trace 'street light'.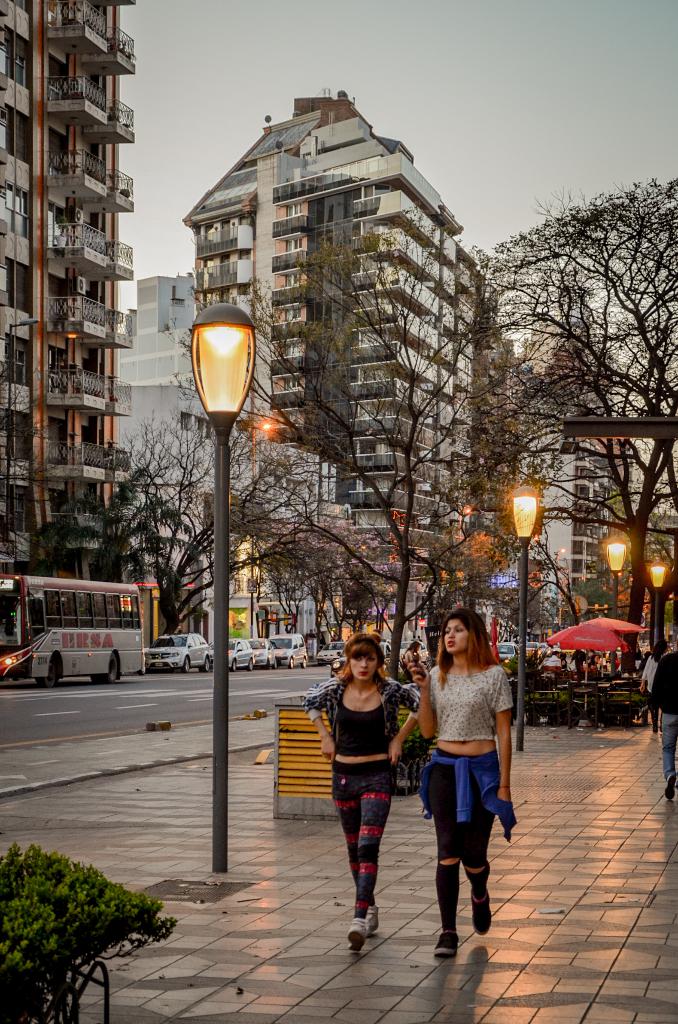
Traced to (190,303,260,871).
